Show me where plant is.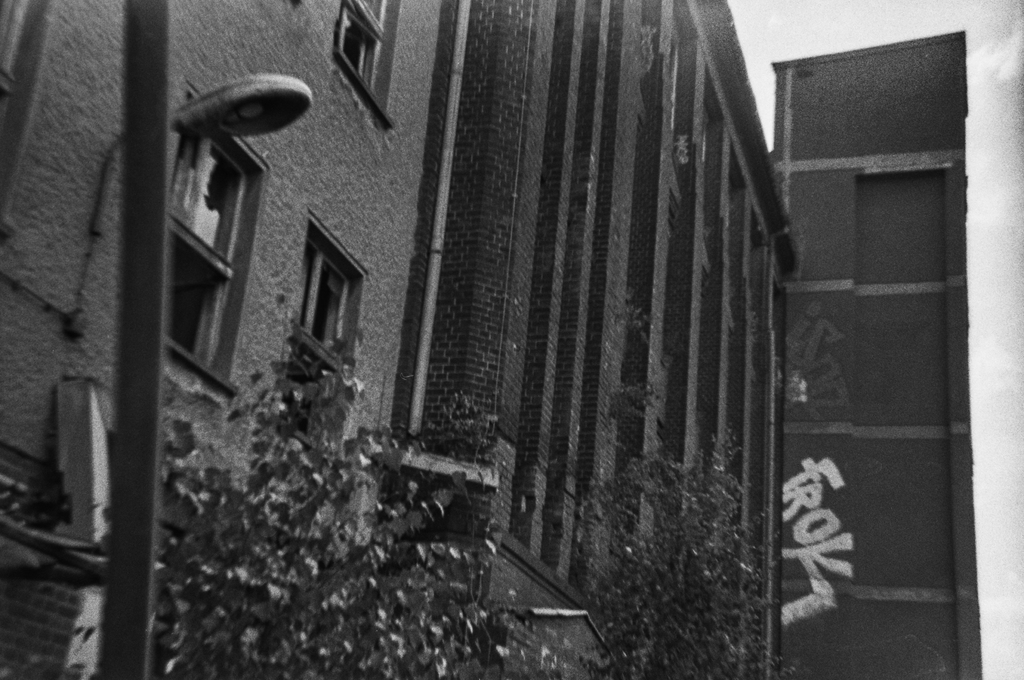
plant is at <region>426, 393, 489, 474</region>.
